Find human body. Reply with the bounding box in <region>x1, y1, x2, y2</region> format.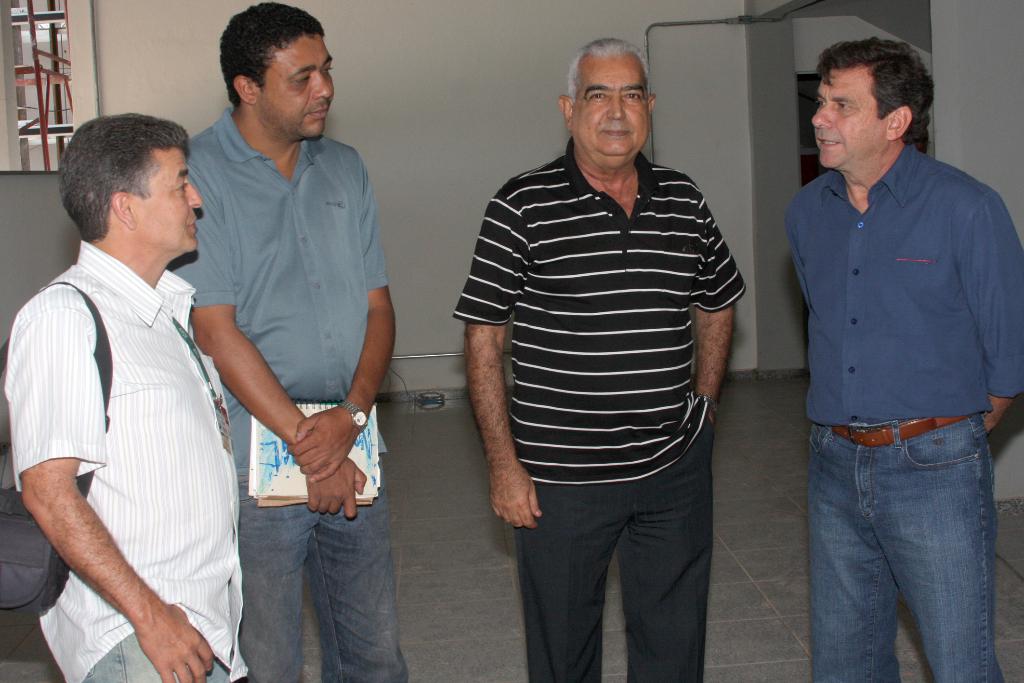
<region>4, 111, 253, 682</region>.
